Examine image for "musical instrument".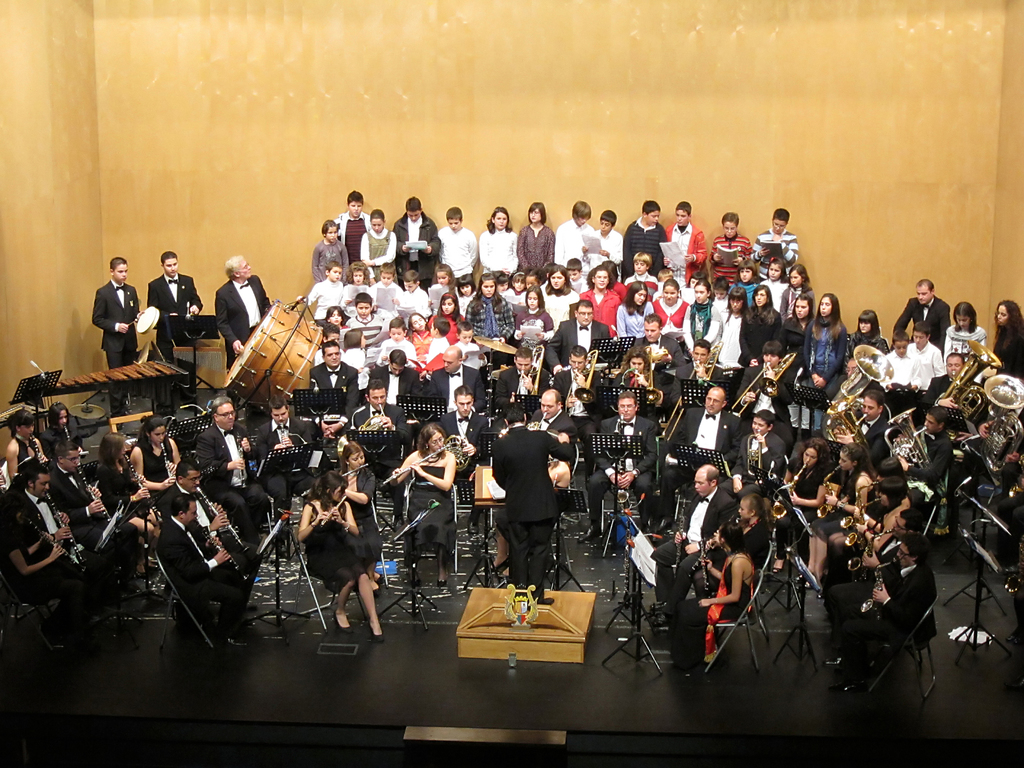
Examination result: {"x1": 312, "y1": 483, "x2": 356, "y2": 529}.
